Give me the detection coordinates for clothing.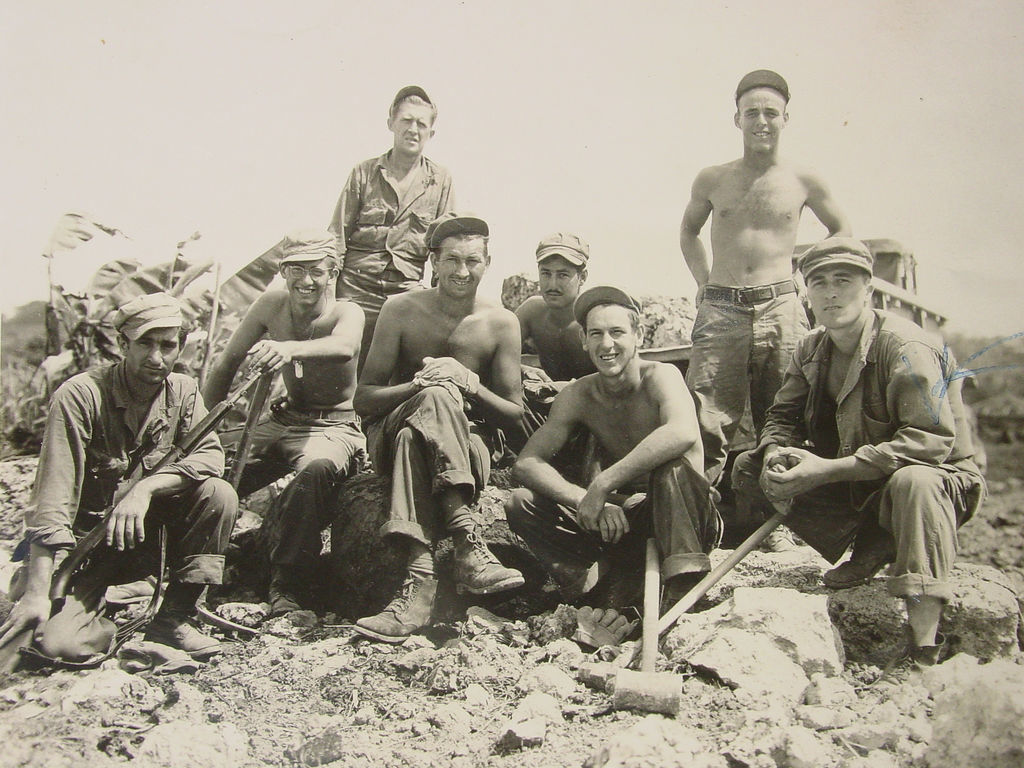
(743, 251, 982, 626).
